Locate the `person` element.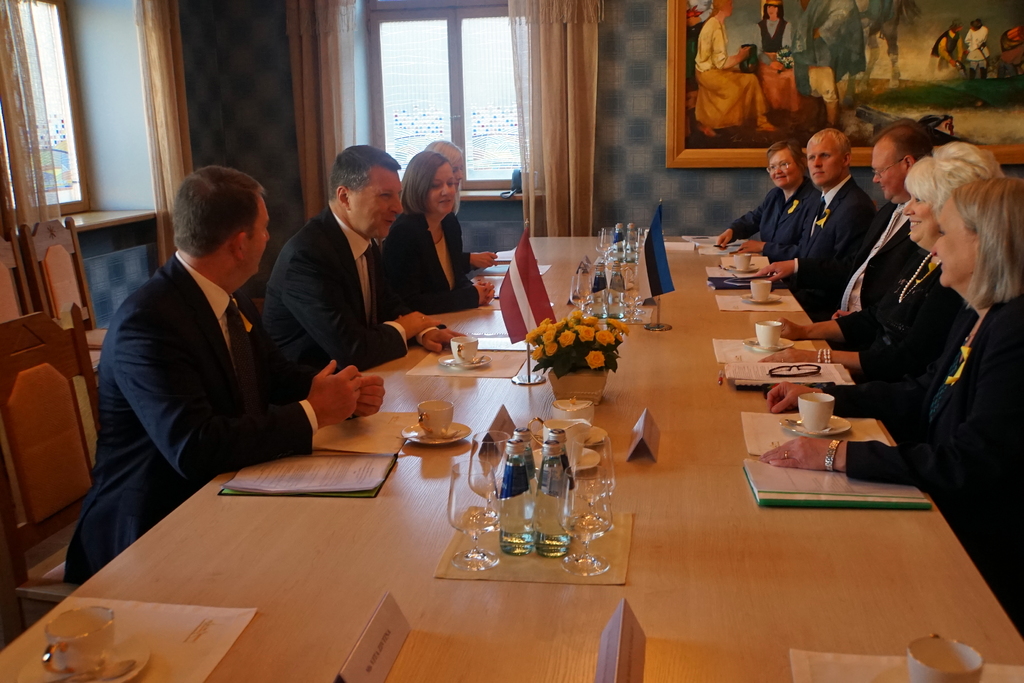
Element bbox: 710, 137, 810, 251.
